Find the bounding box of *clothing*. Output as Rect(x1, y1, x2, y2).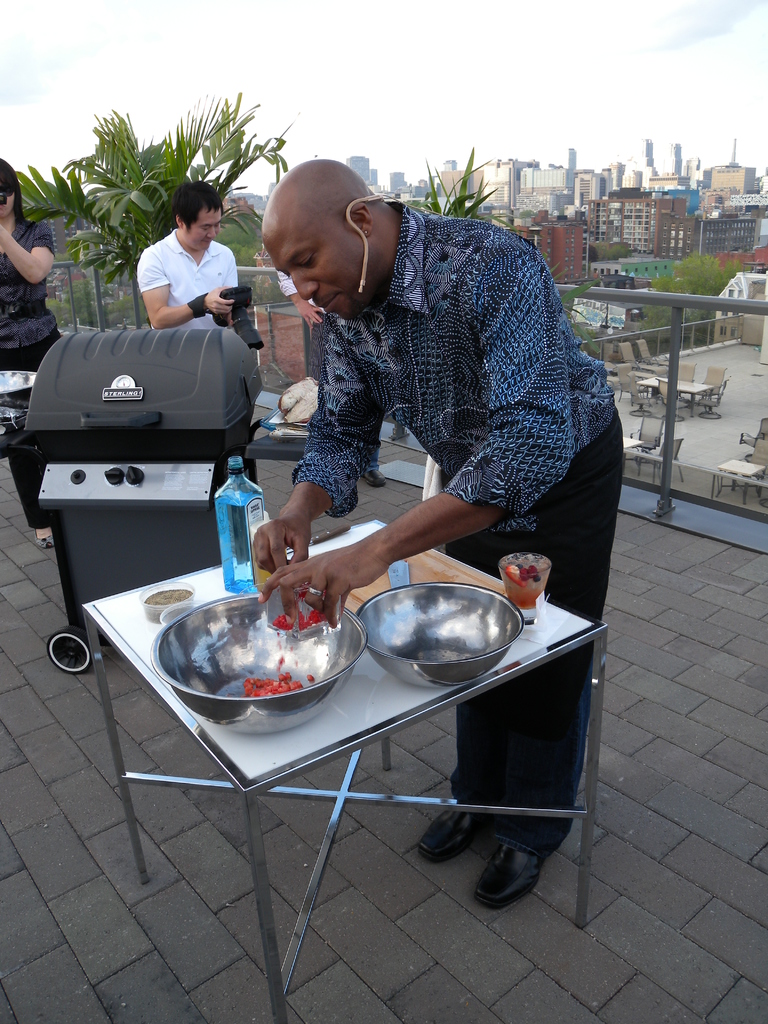
Rect(293, 200, 625, 850).
